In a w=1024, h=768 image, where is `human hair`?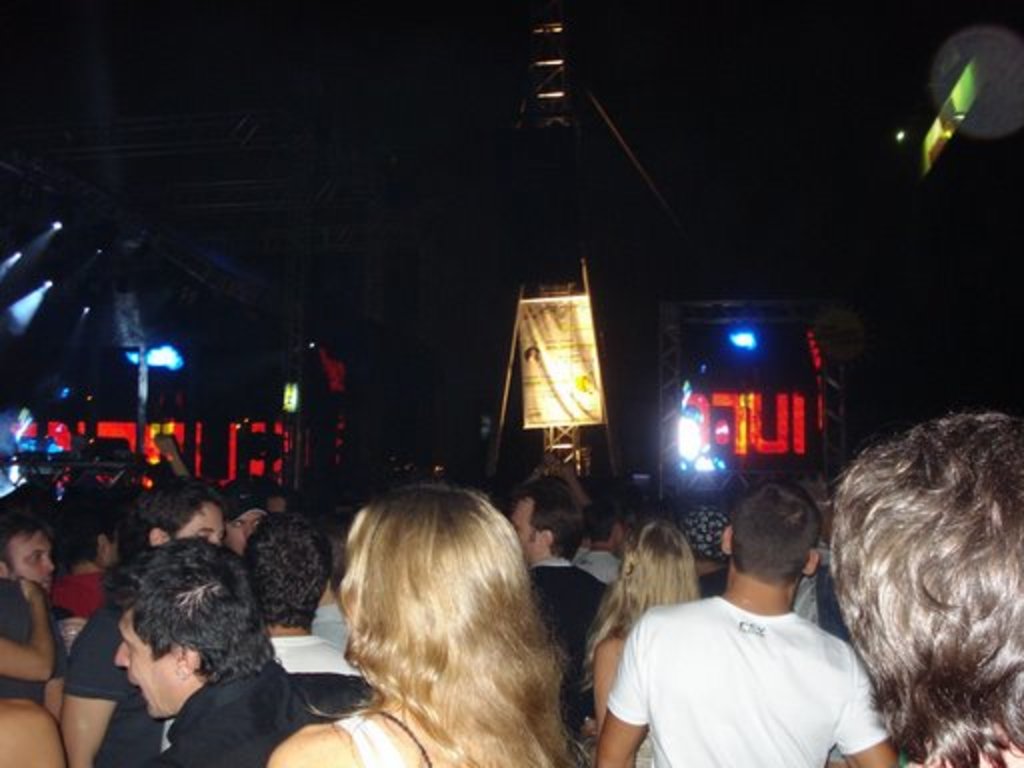
<bbox>730, 474, 822, 586</bbox>.
